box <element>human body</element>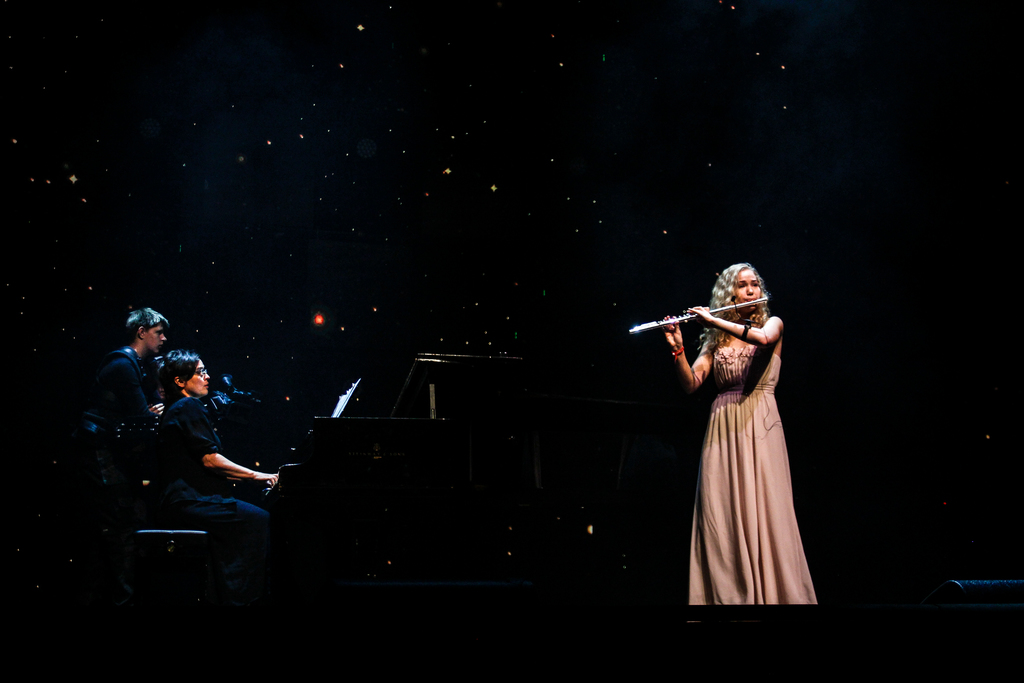
(left=648, top=253, right=821, bottom=654)
